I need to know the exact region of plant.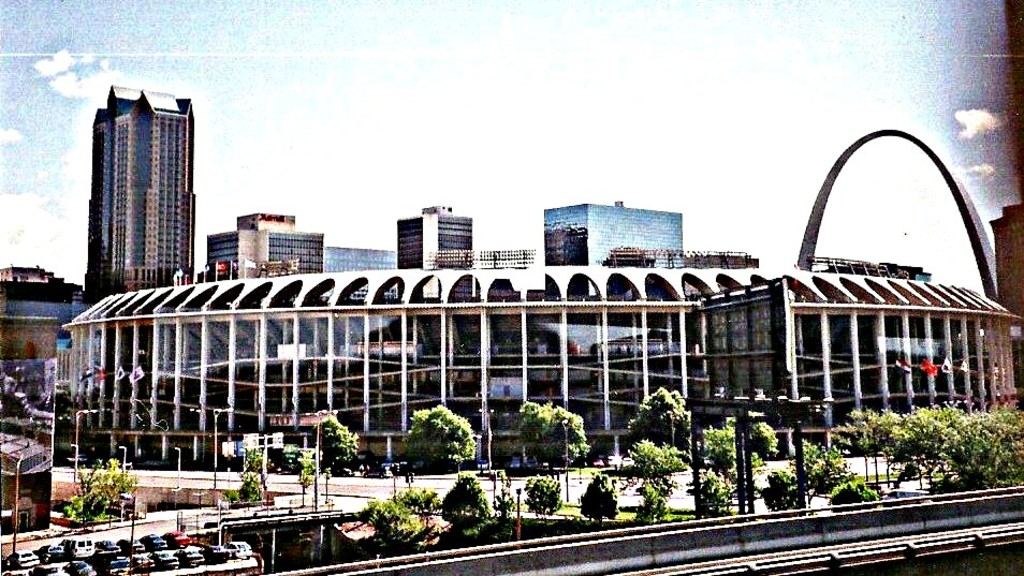
Region: x1=760, y1=467, x2=813, y2=512.
